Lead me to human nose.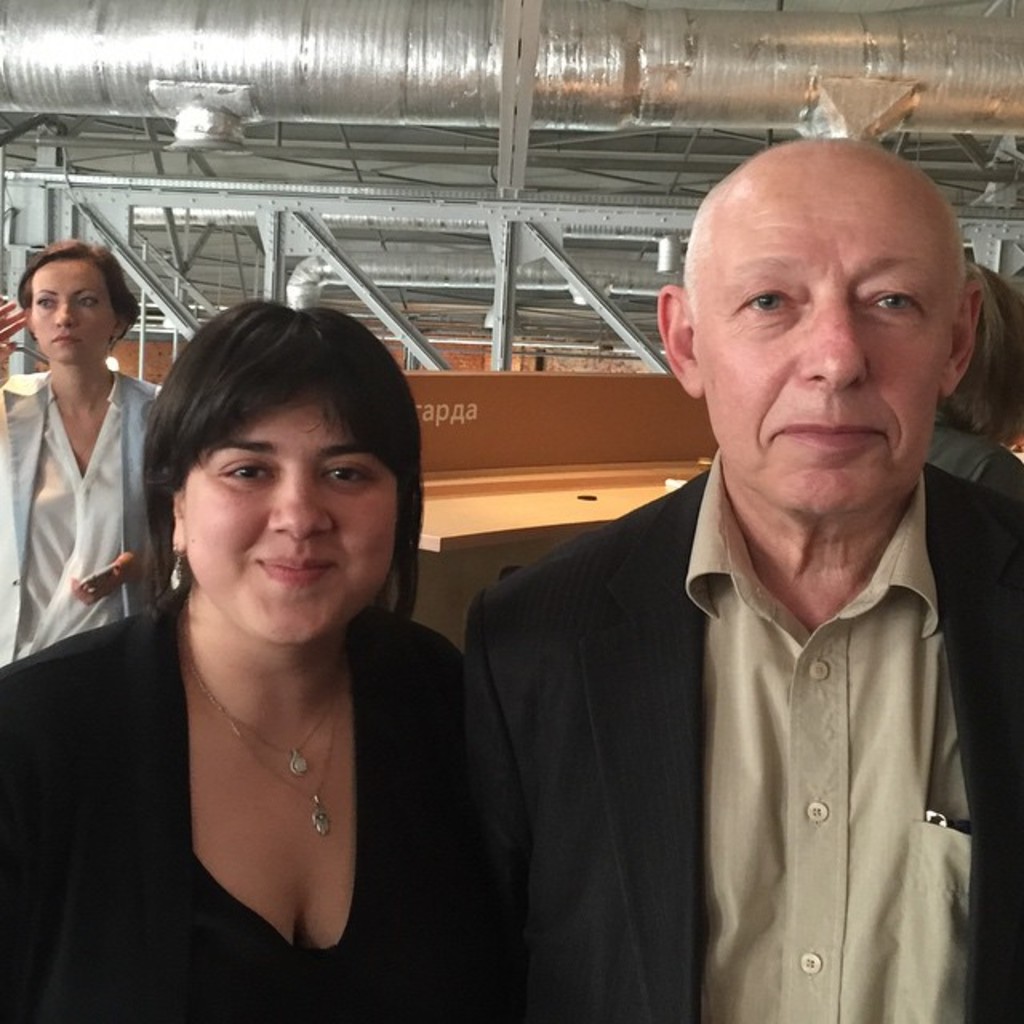
Lead to bbox=(50, 301, 72, 330).
